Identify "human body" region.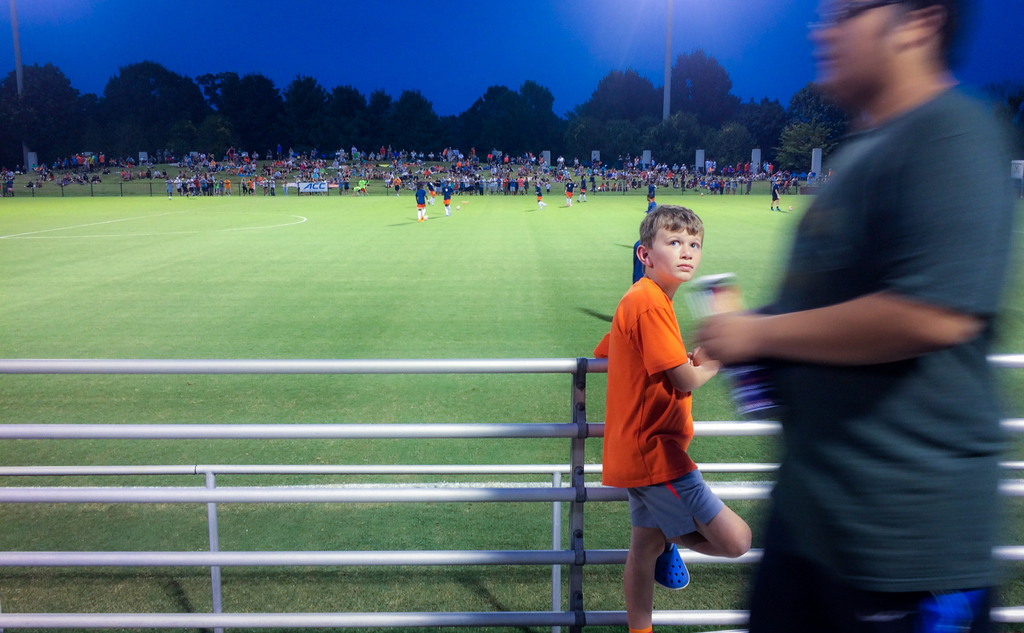
Region: [240,177,246,195].
